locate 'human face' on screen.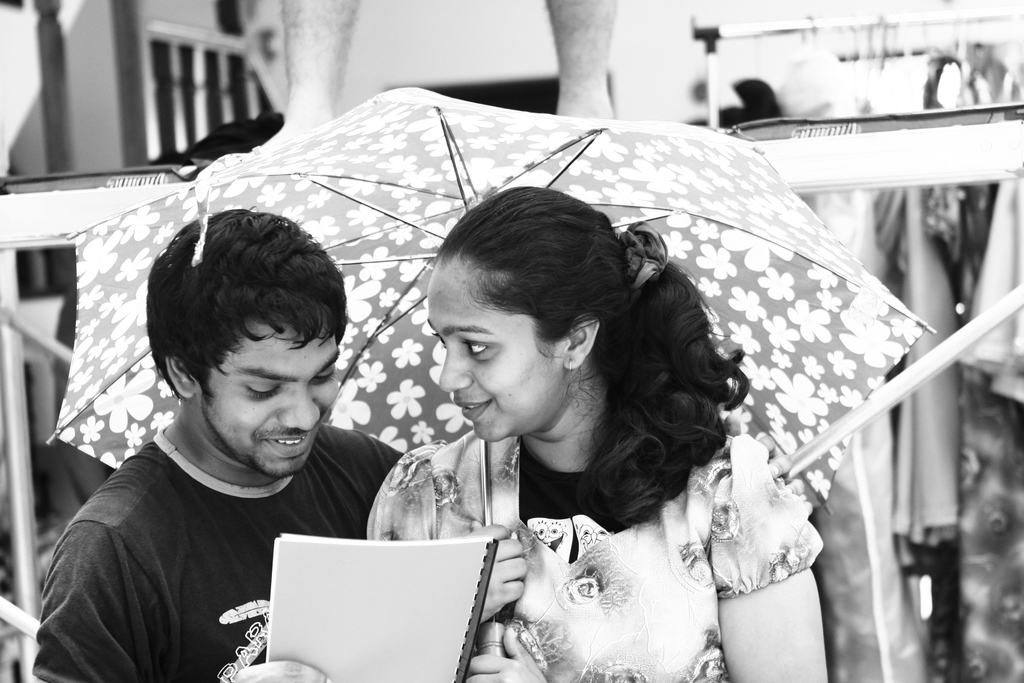
On screen at l=197, t=320, r=340, b=479.
